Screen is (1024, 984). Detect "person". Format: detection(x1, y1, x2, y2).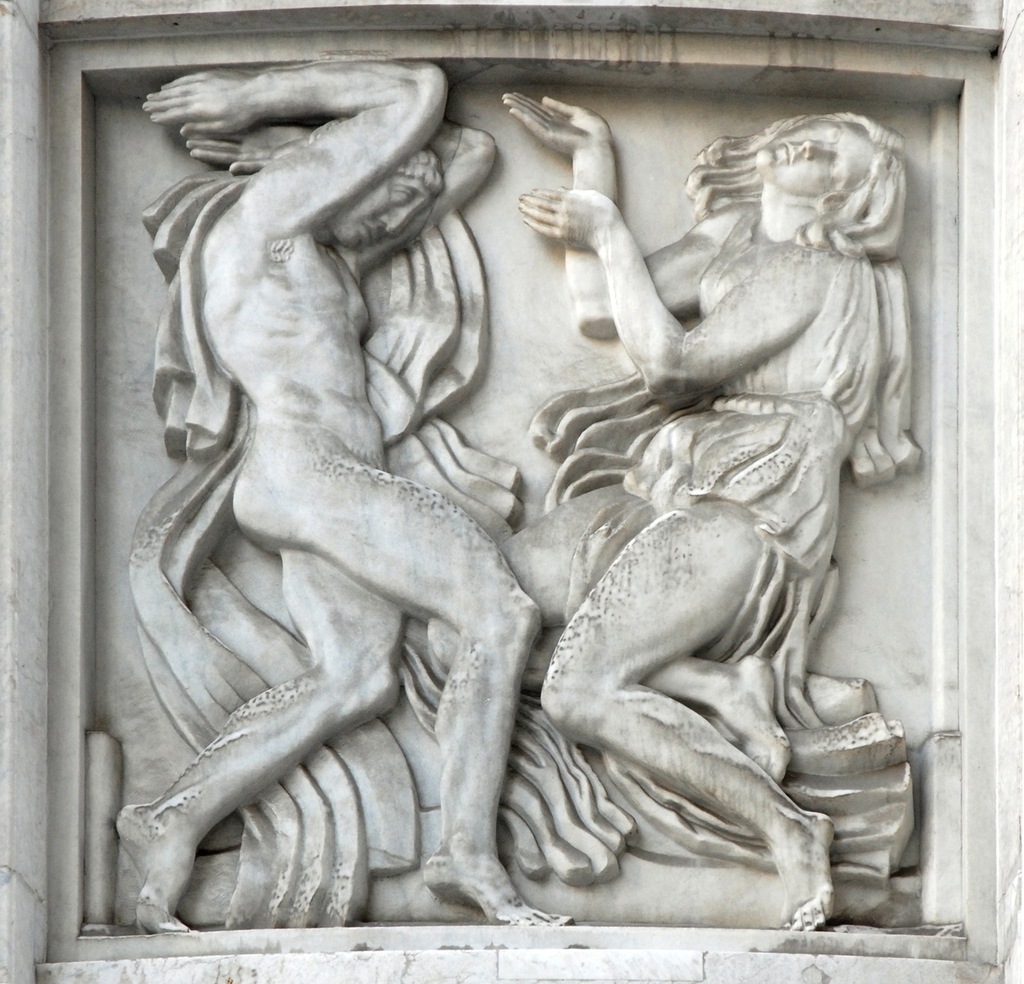
detection(116, 62, 570, 934).
